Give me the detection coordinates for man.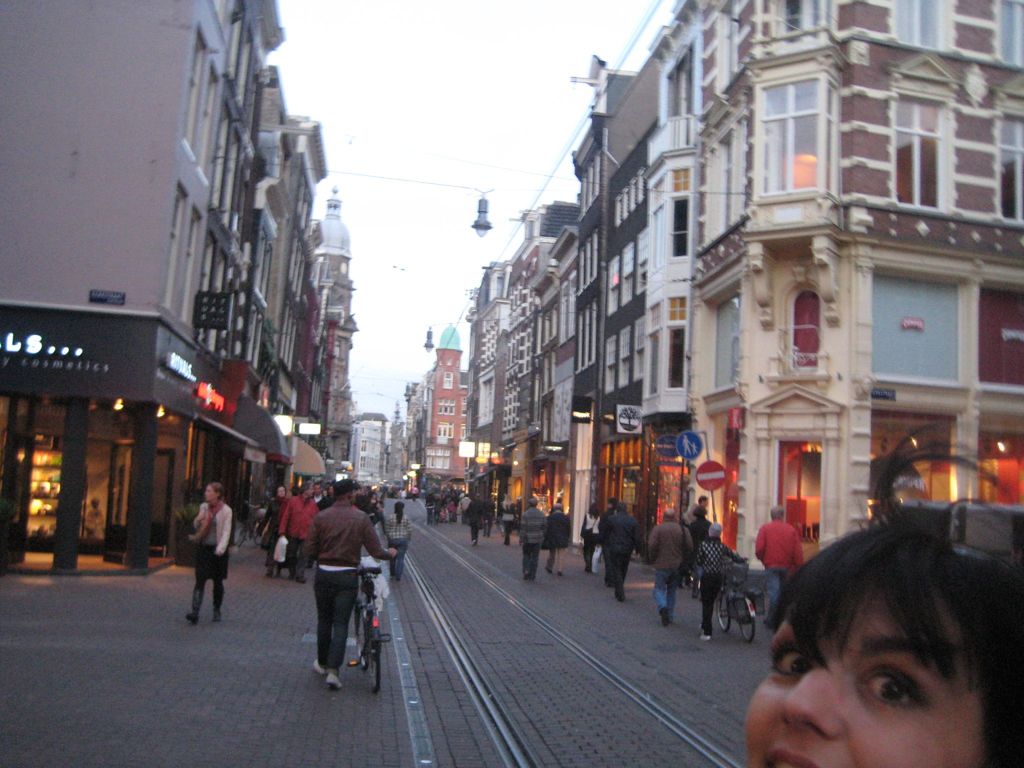
bbox=[753, 504, 804, 623].
